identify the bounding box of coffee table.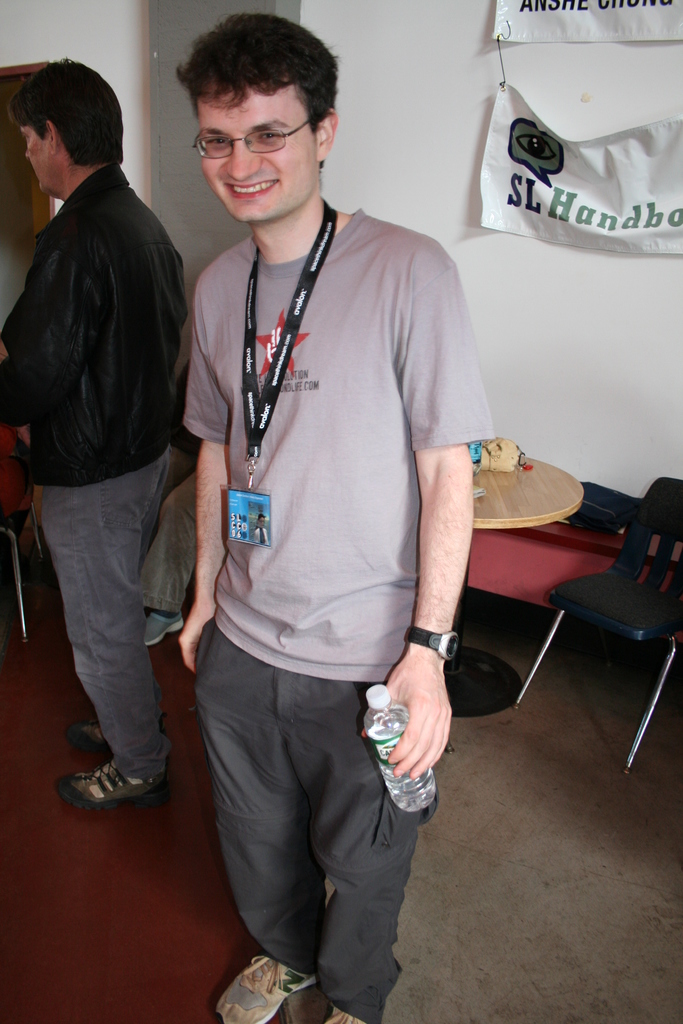
bbox=(470, 440, 583, 532).
